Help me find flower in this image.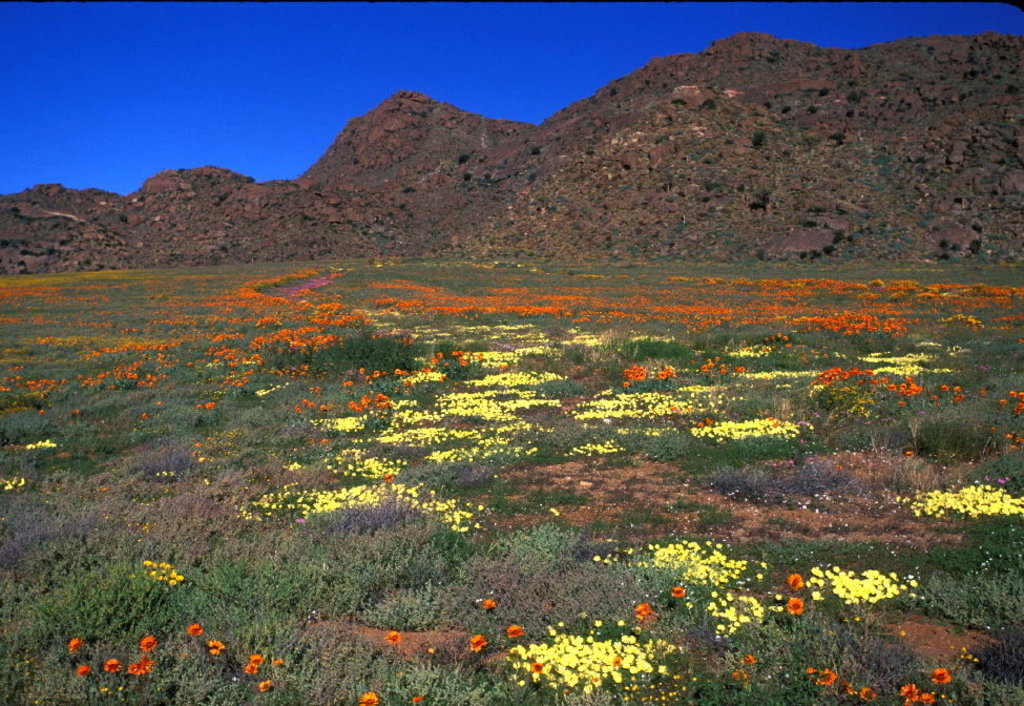
Found it: <bbox>203, 639, 223, 656</bbox>.
